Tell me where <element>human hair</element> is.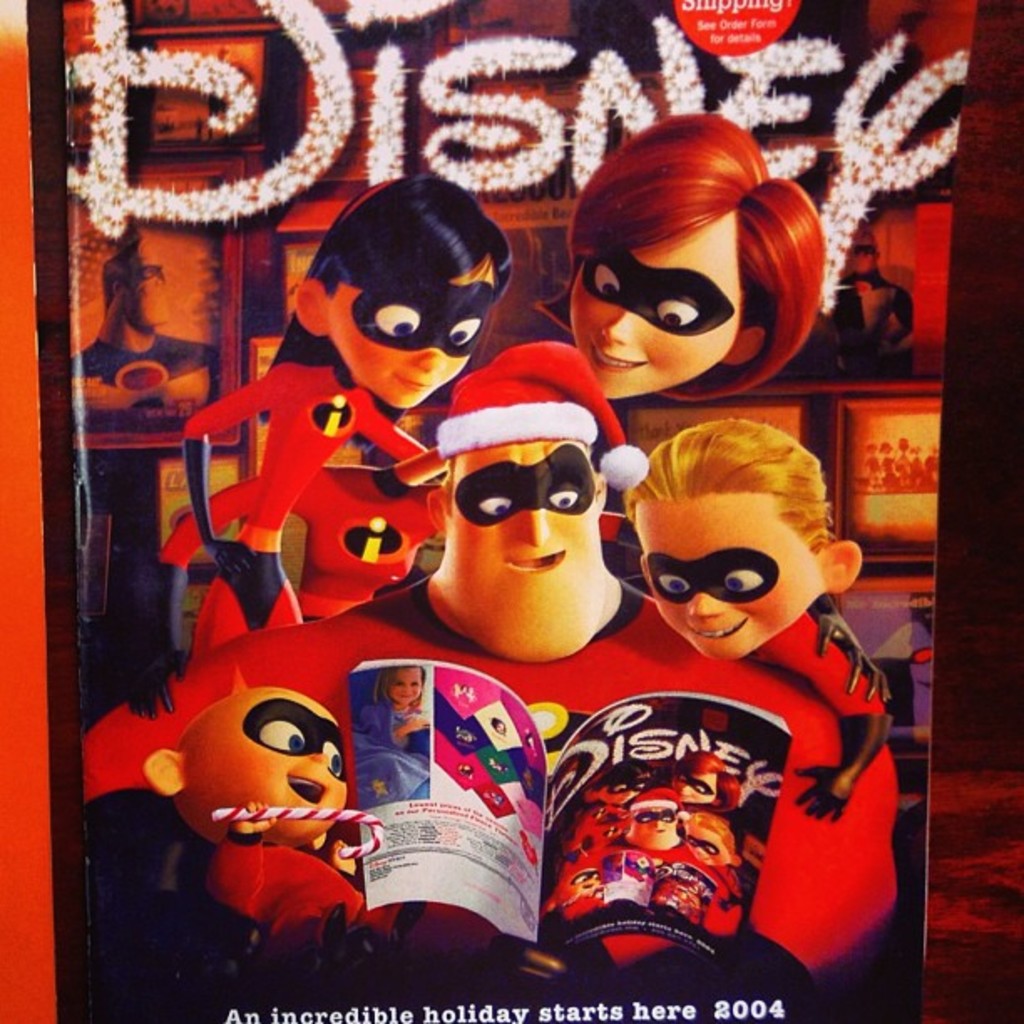
<element>human hair</element> is at pyautogui.locateOnScreen(556, 122, 812, 387).
